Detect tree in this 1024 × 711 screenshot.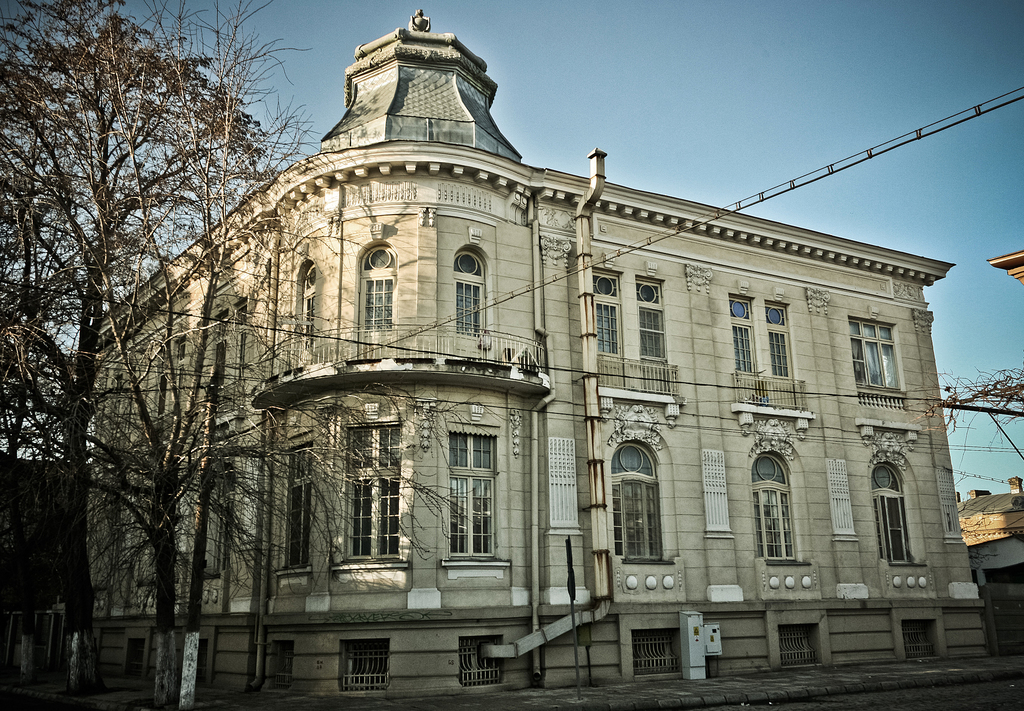
Detection: locate(0, 0, 509, 710).
